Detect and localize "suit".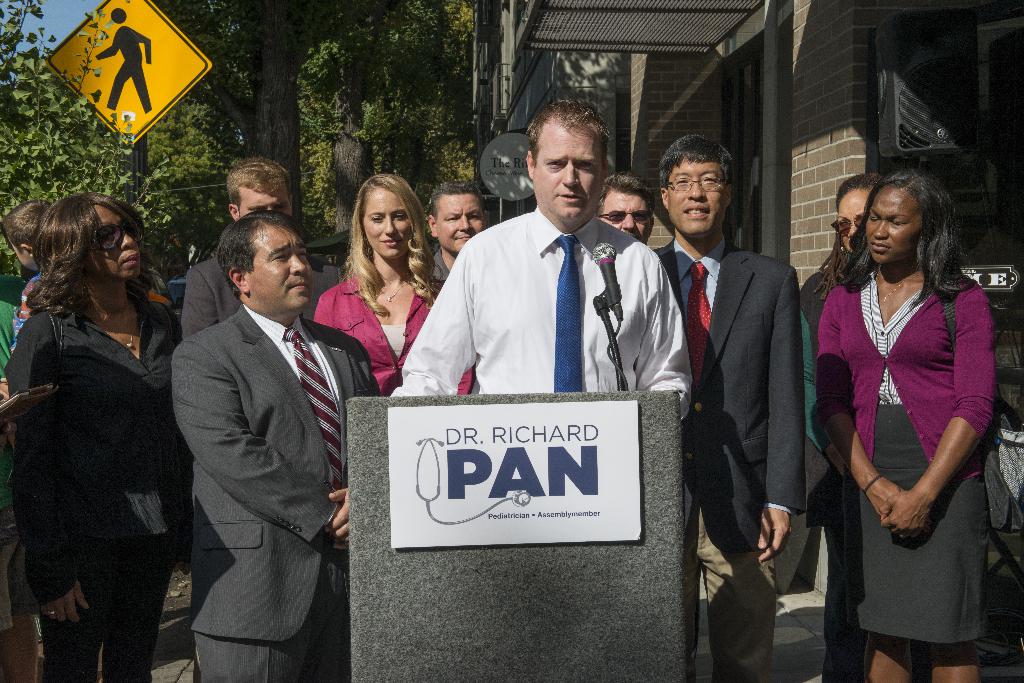
Localized at <region>180, 253, 348, 341</region>.
